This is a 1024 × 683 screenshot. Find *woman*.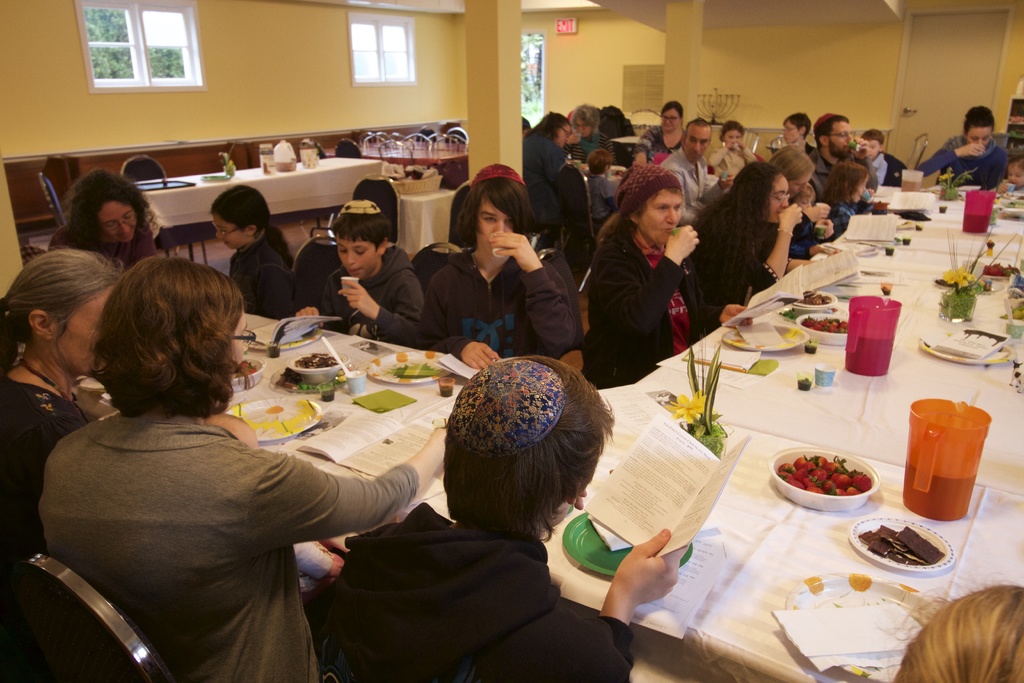
Bounding box: [913, 102, 1010, 183].
